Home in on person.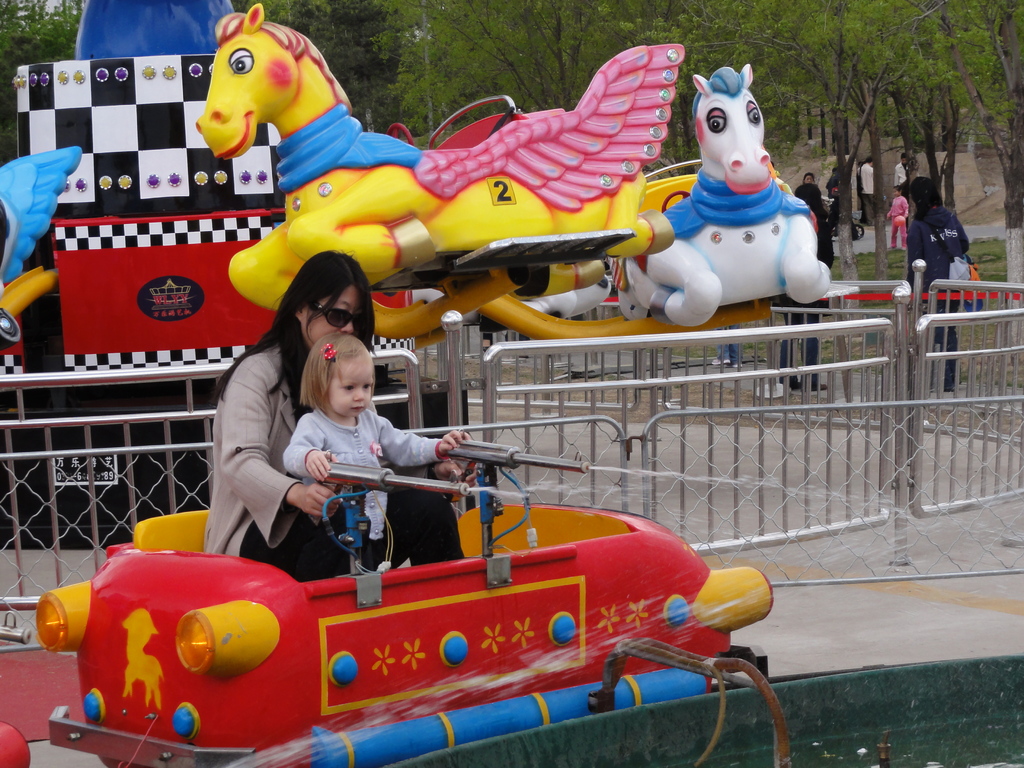
Homed in at [886,186,911,252].
